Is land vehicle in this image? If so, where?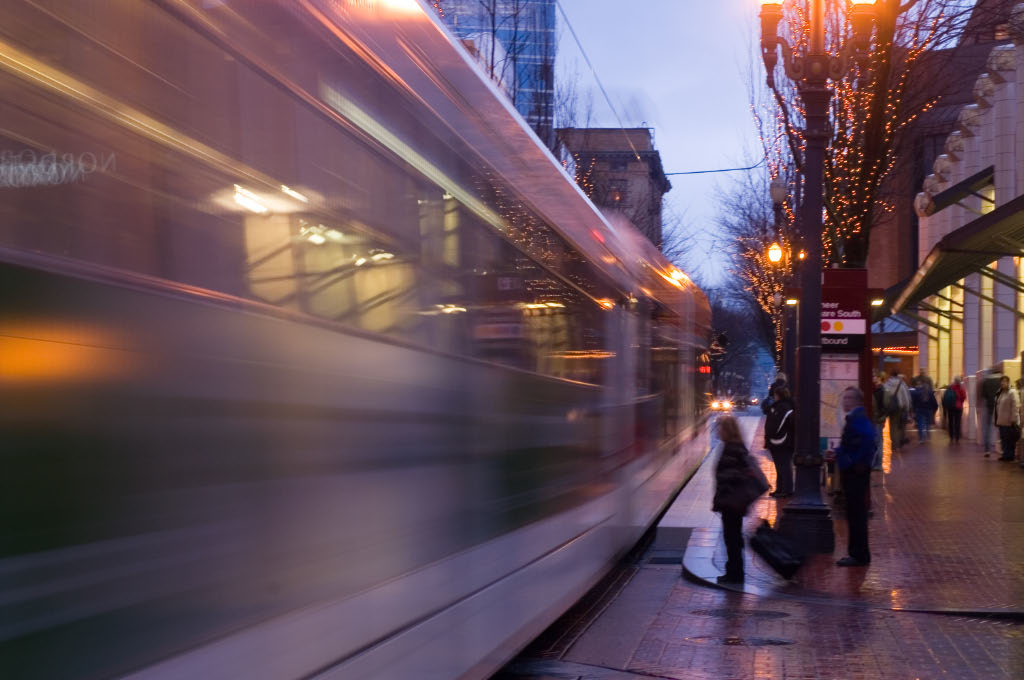
Yes, at Rect(0, 0, 711, 679).
